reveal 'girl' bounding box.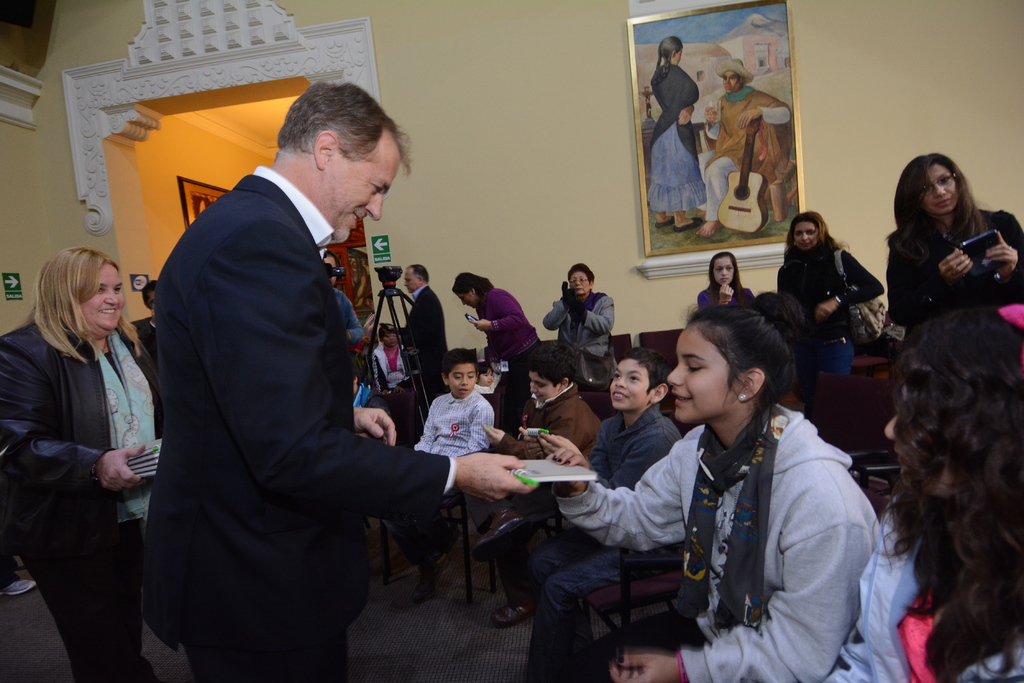
Revealed: box=[648, 32, 708, 238].
